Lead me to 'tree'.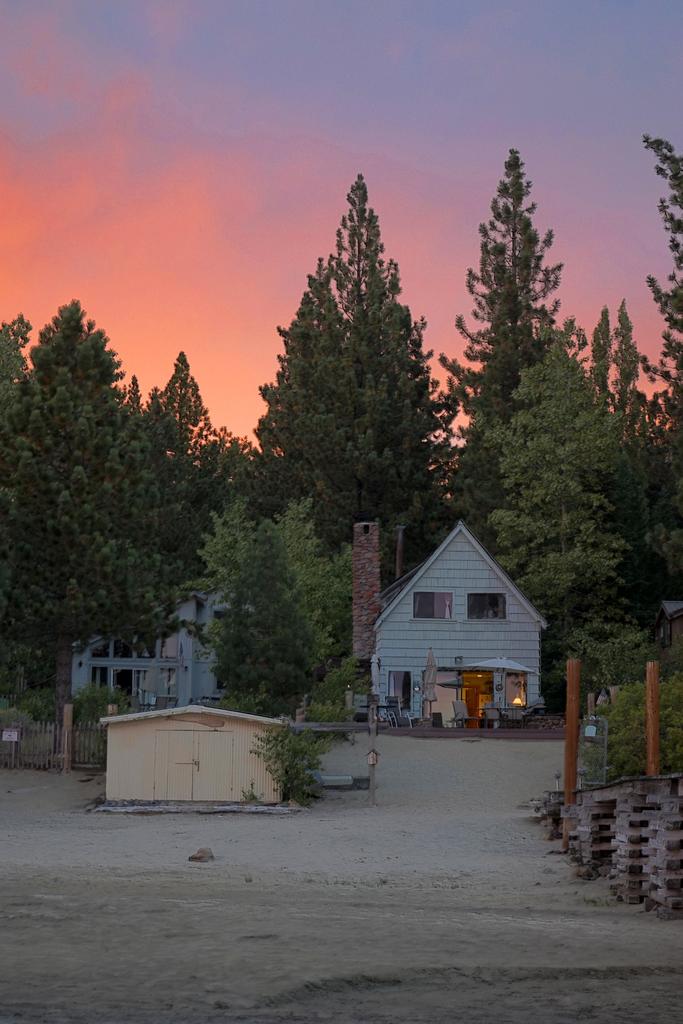
Lead to [0,328,61,689].
